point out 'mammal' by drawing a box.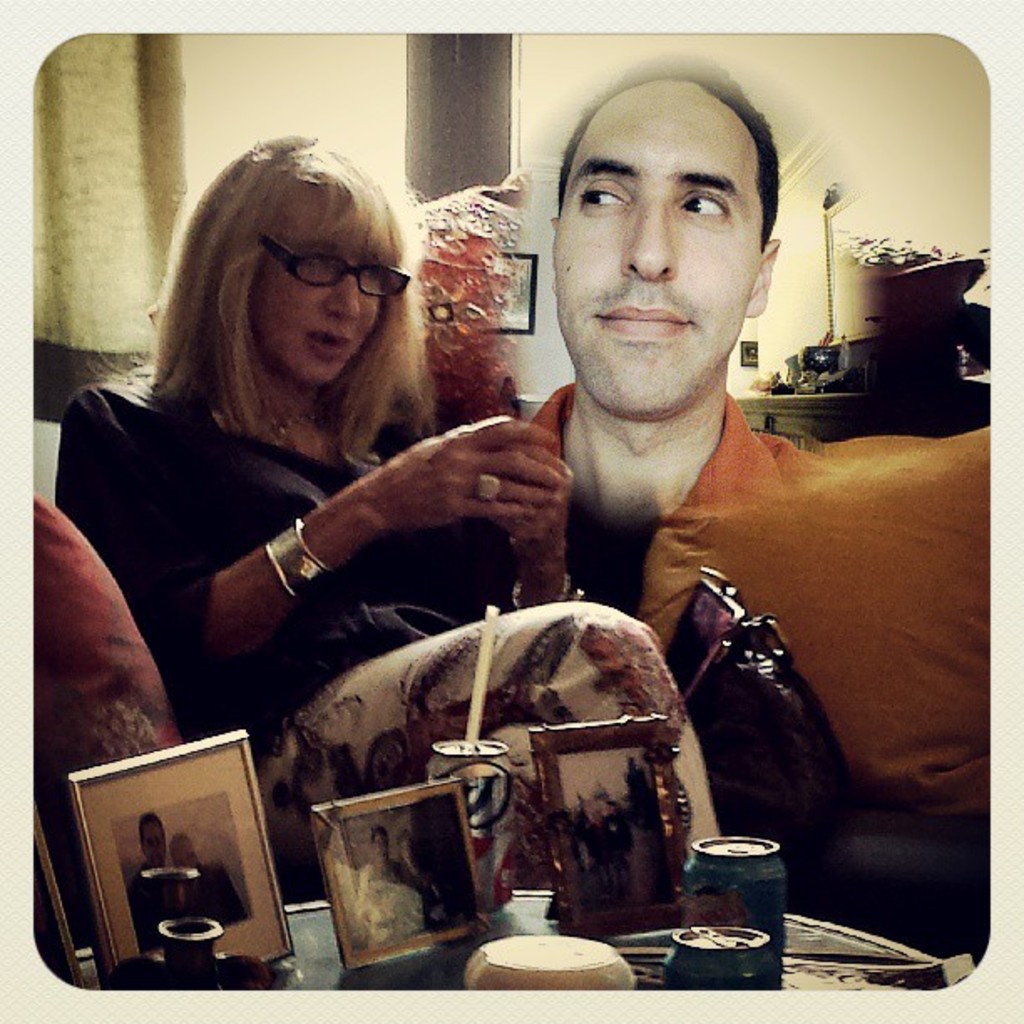
locate(500, 32, 788, 708).
